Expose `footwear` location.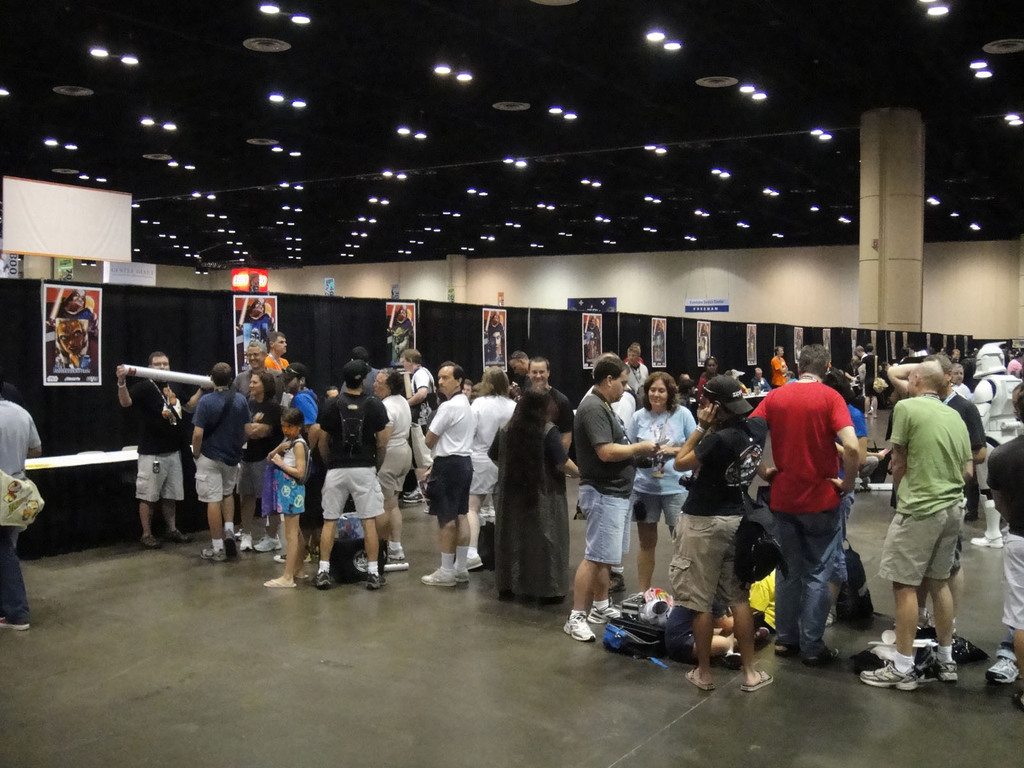
Exposed at 236 531 253 552.
